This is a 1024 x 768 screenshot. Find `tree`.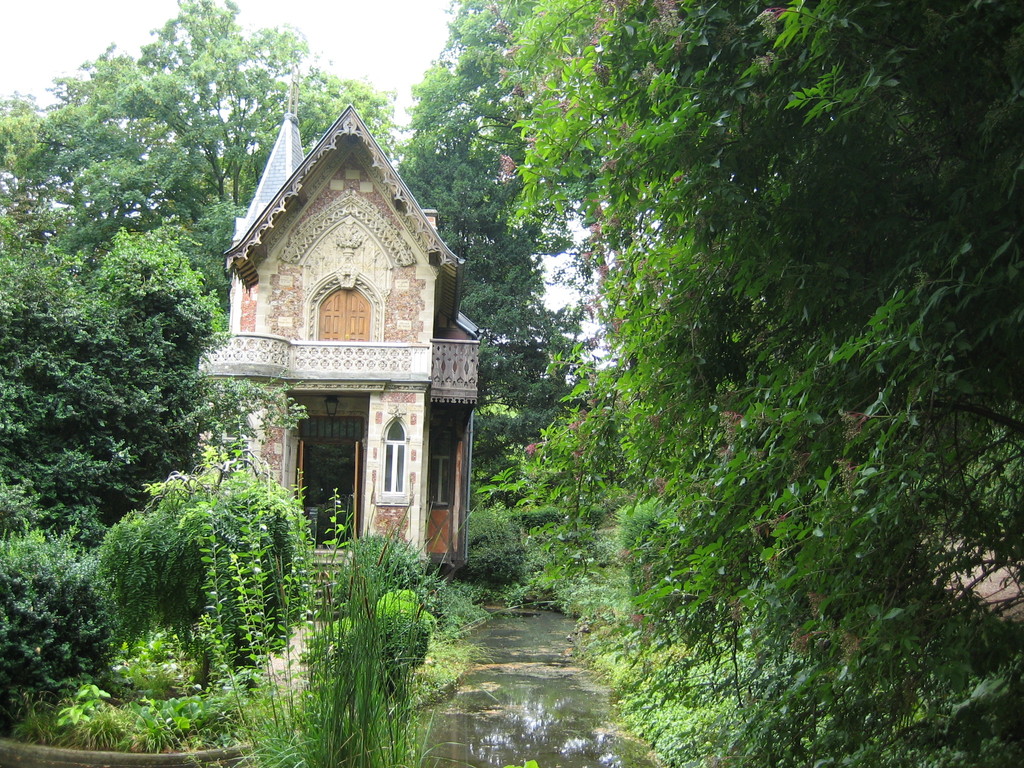
Bounding box: <region>3, 1, 428, 344</region>.
